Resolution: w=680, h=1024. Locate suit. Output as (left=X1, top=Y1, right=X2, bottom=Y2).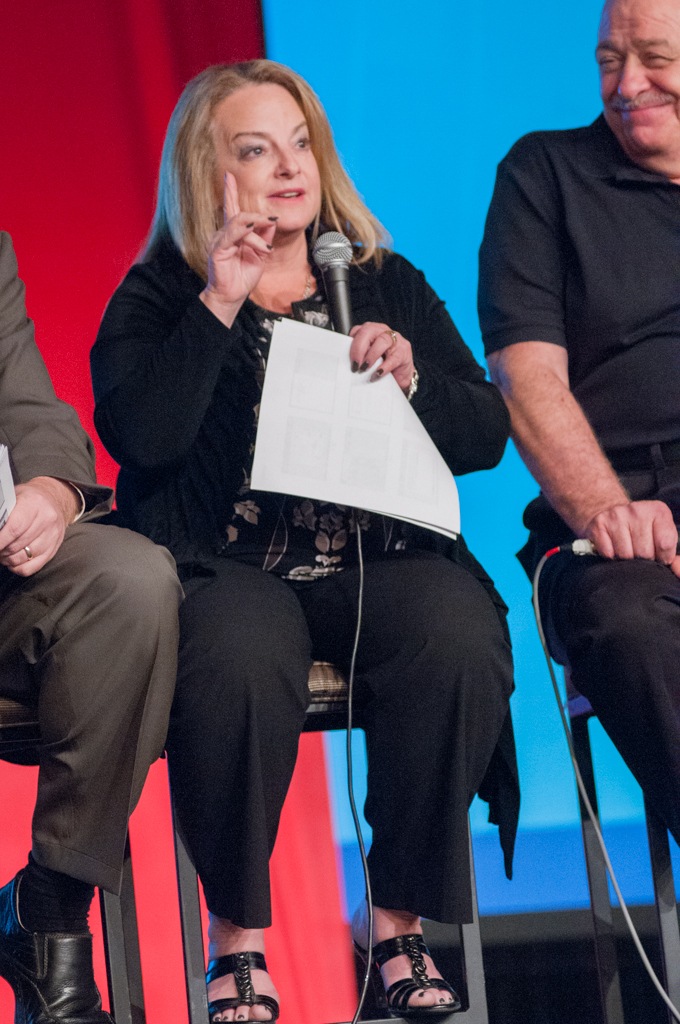
(left=0, top=226, right=190, bottom=900).
